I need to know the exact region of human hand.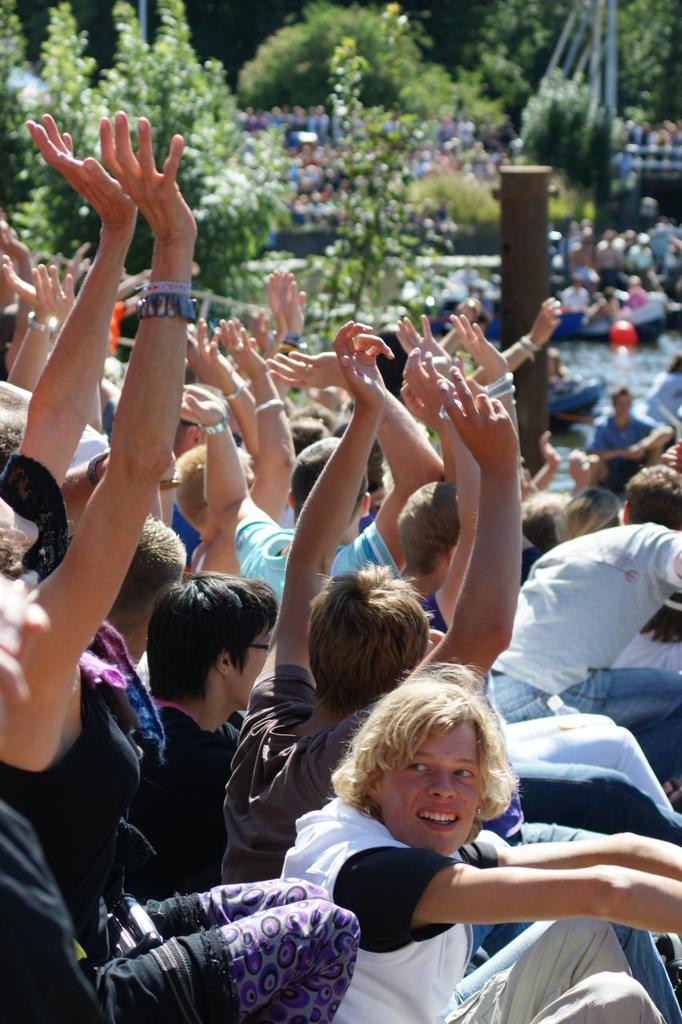
Region: detection(0, 216, 32, 262).
